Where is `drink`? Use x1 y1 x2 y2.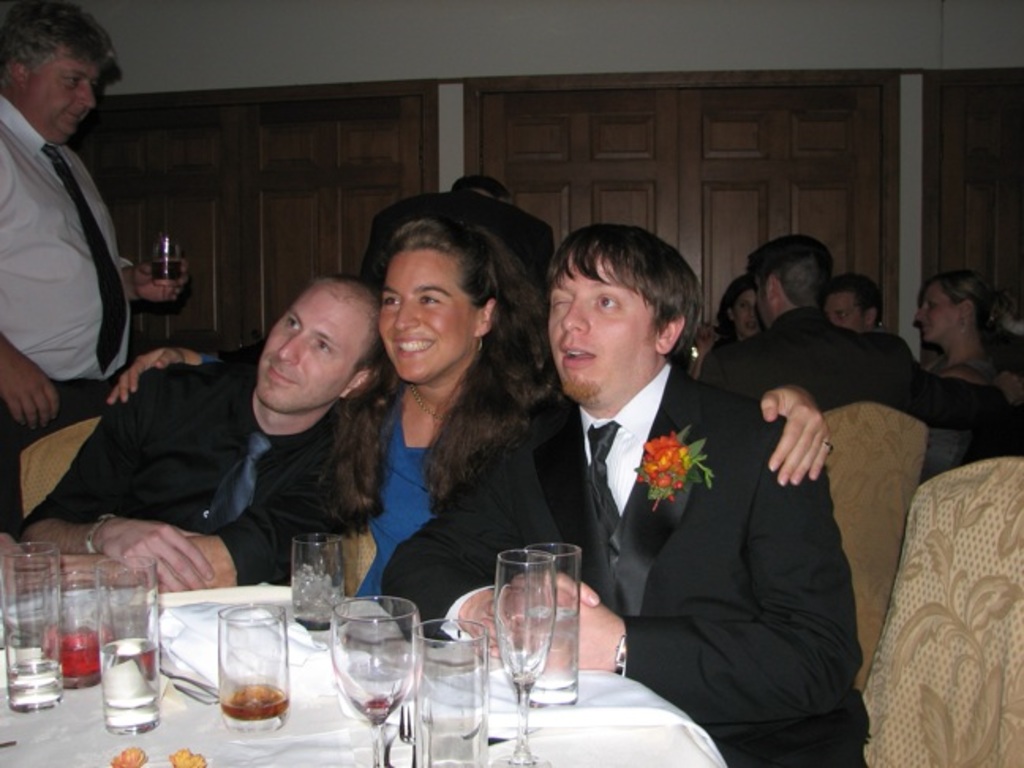
95 637 169 738.
